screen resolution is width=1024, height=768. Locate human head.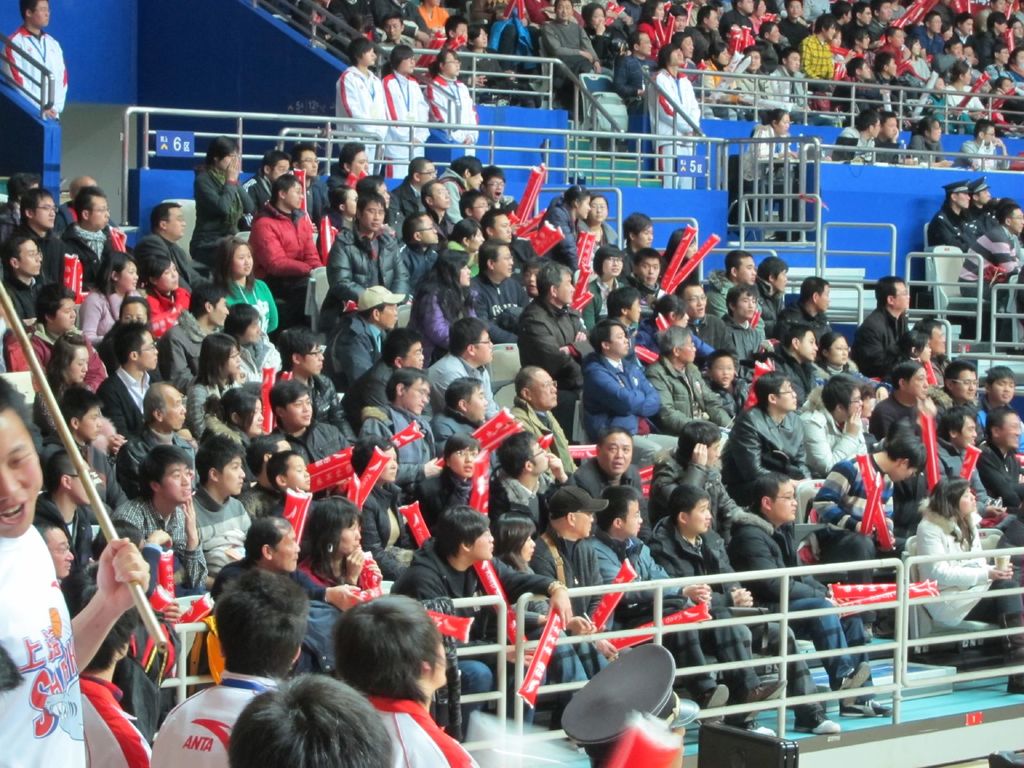
detection(479, 240, 516, 276).
